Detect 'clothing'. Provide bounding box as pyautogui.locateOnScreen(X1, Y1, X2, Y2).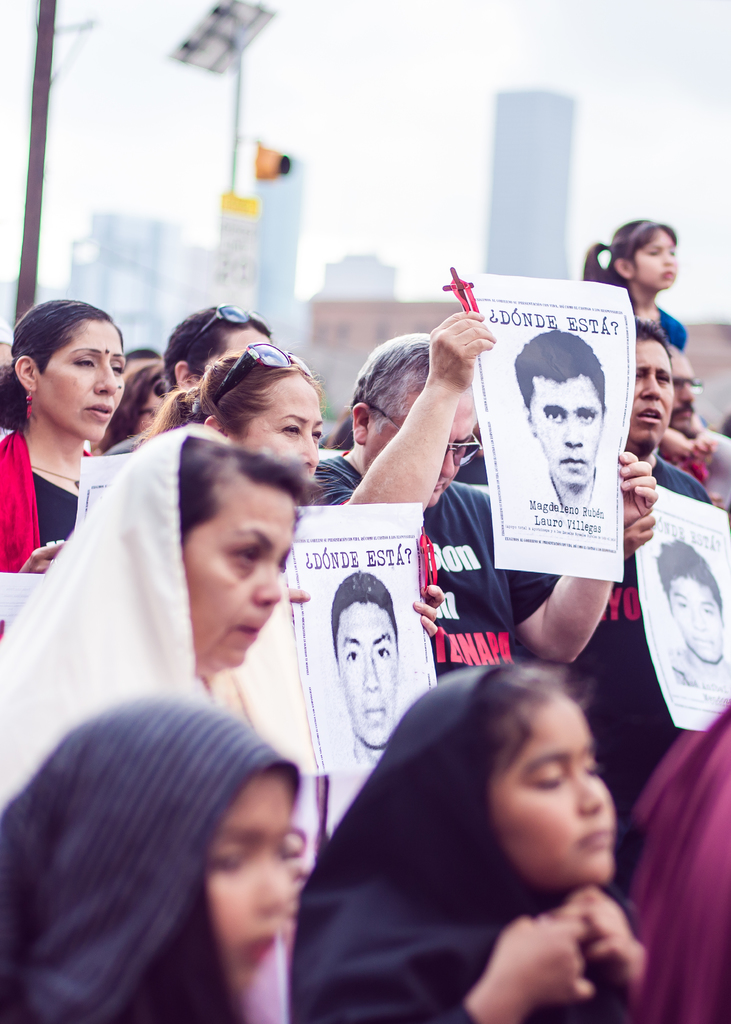
pyautogui.locateOnScreen(534, 451, 716, 838).
